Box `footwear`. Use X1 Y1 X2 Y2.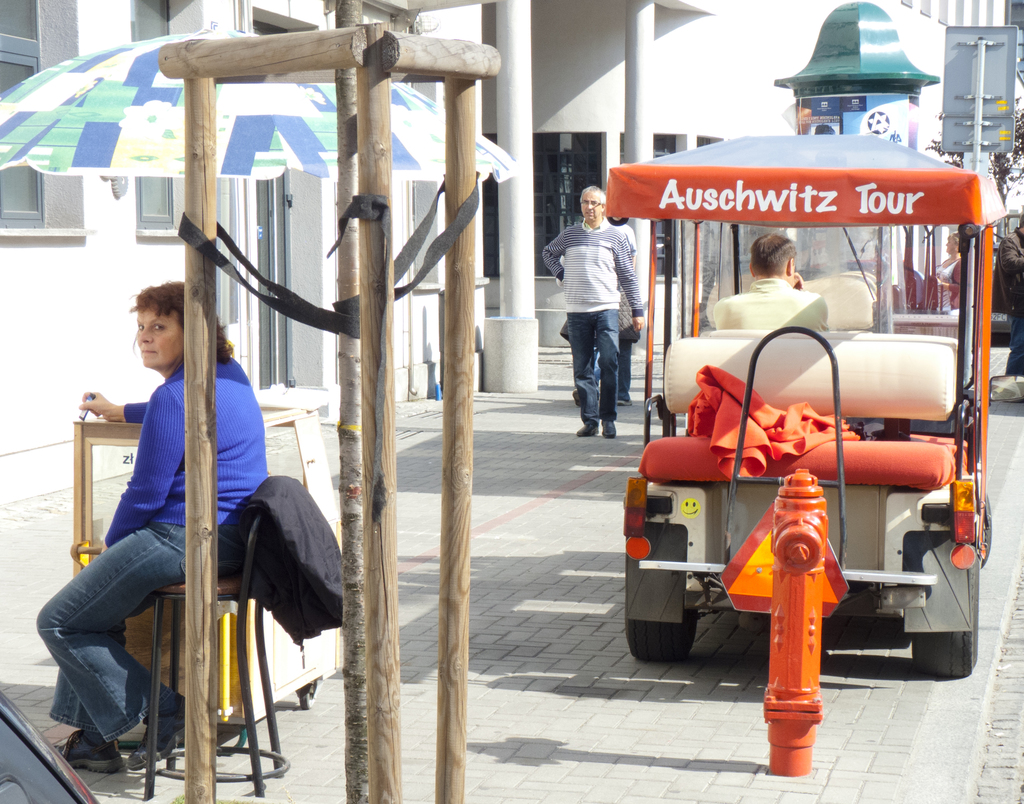
127 691 189 769.
